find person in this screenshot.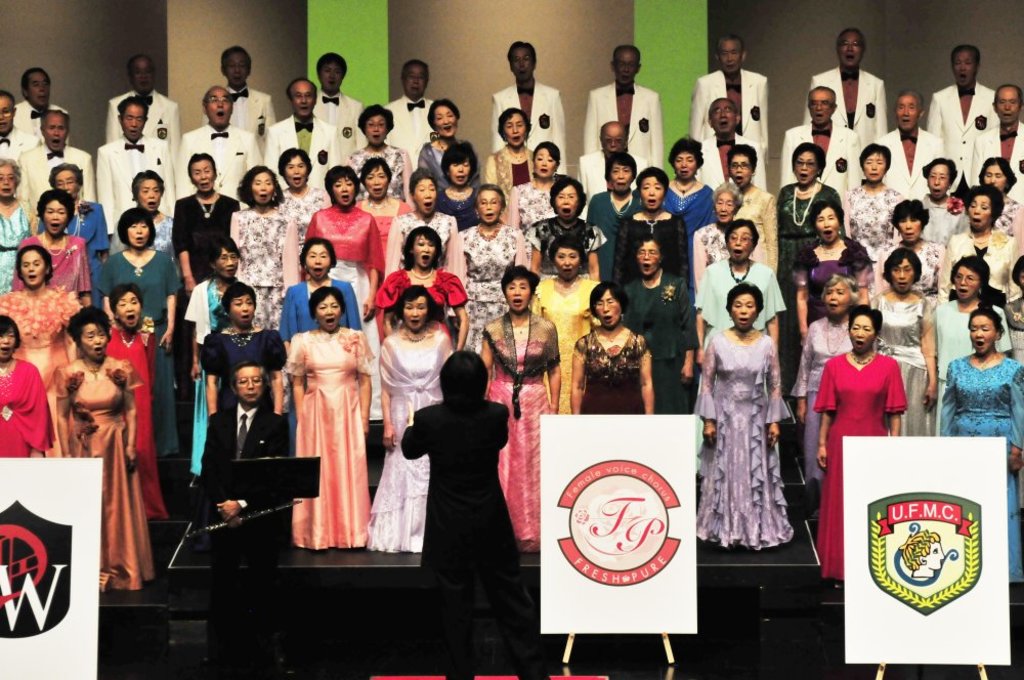
The bounding box for person is <bbox>659, 137, 720, 228</bbox>.
